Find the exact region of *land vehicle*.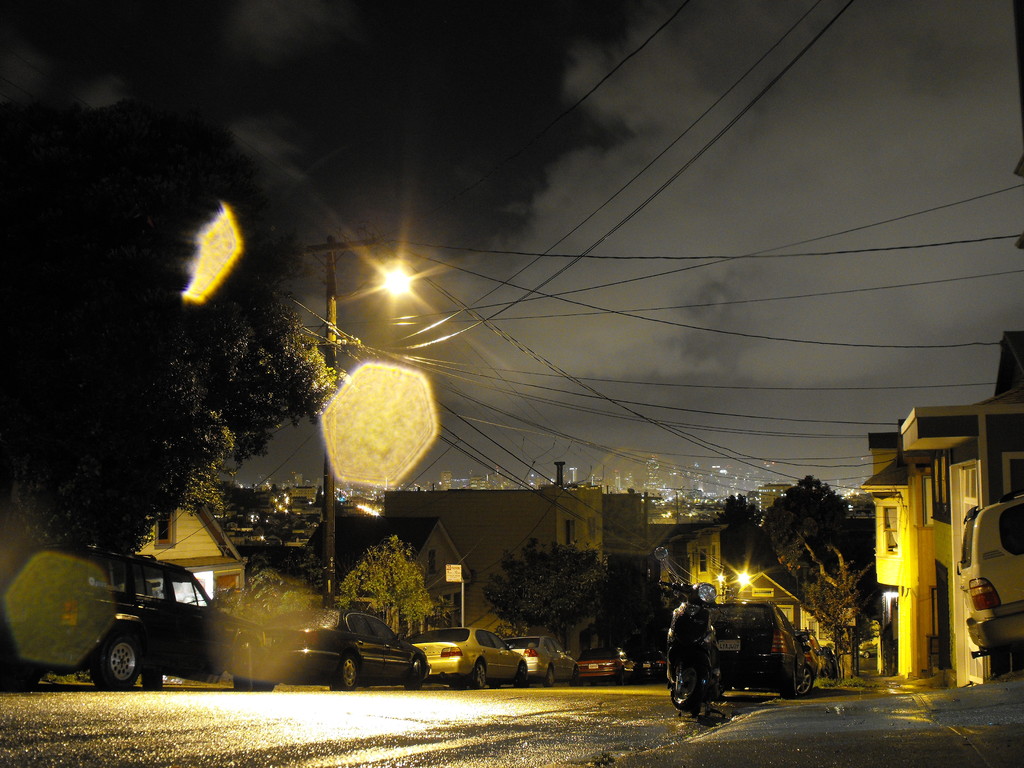
Exact region: (left=257, top=604, right=431, bottom=695).
